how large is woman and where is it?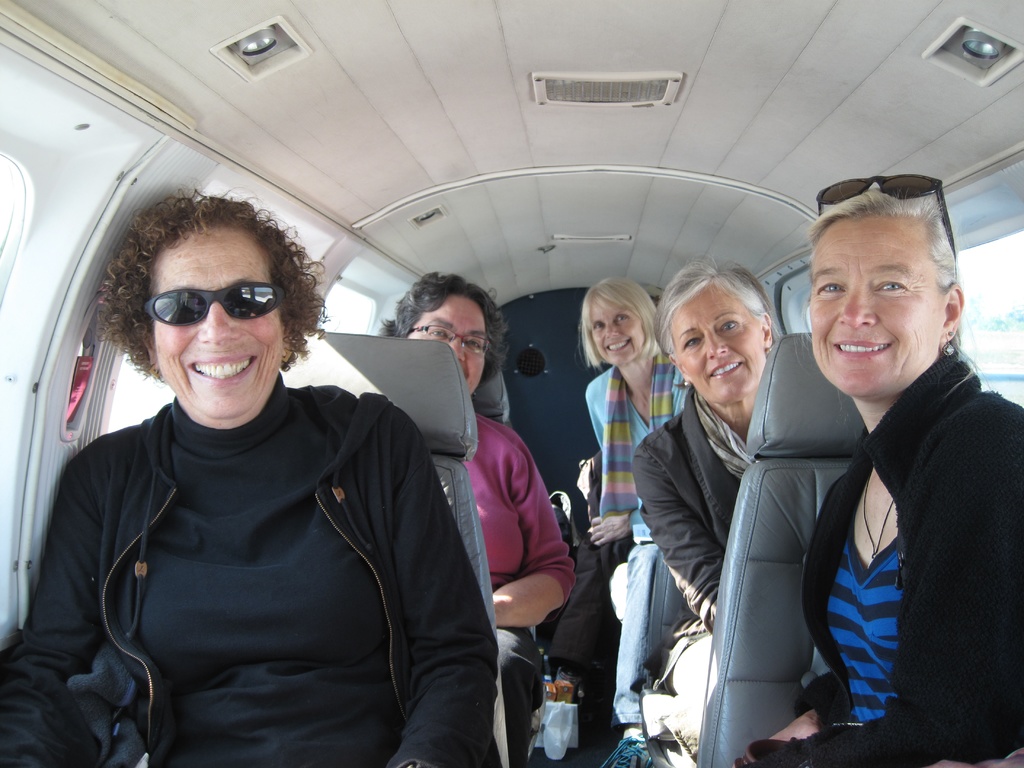
Bounding box: bbox(632, 255, 789, 653).
